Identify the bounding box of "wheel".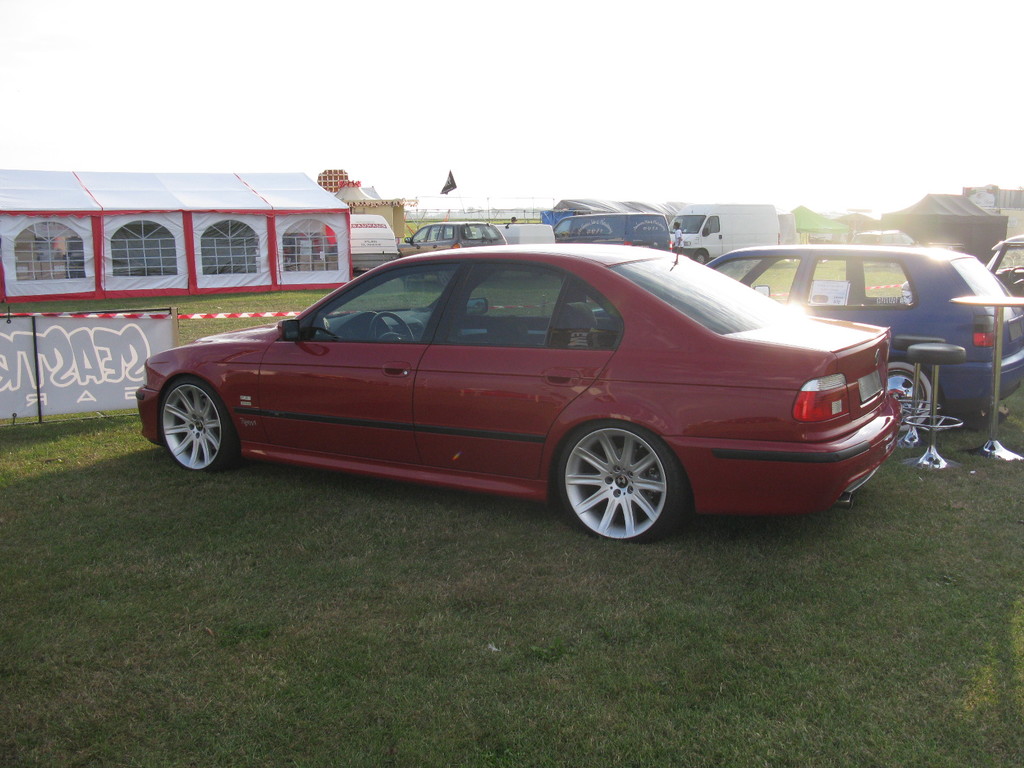
rect(888, 352, 941, 445).
